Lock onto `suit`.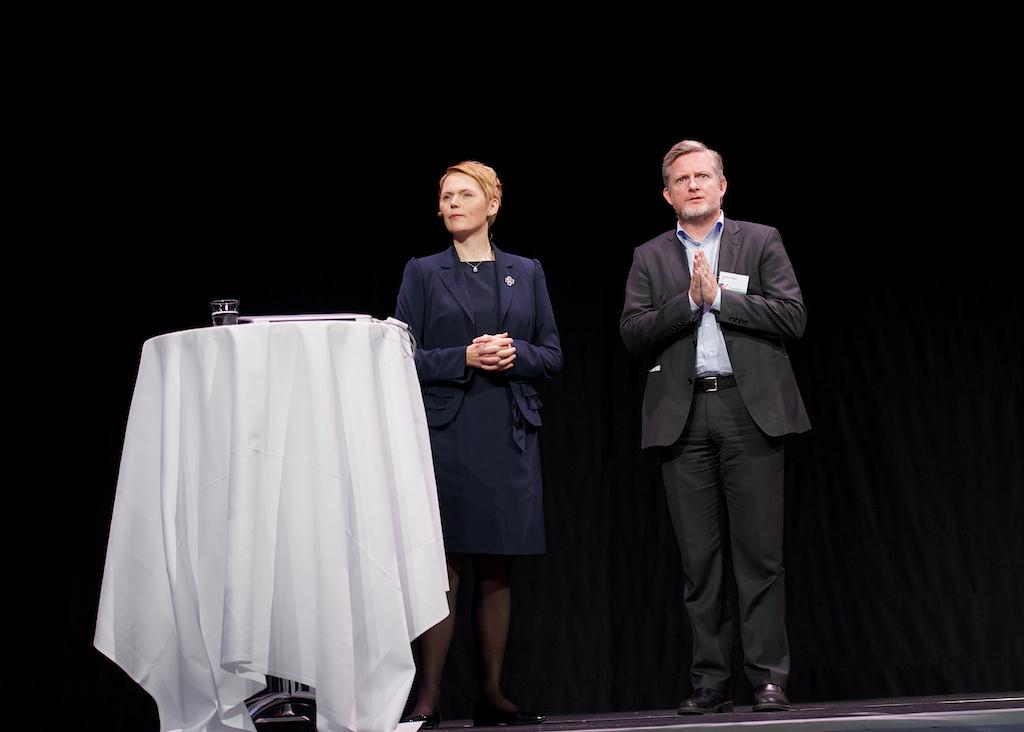
Locked: detection(631, 127, 813, 731).
